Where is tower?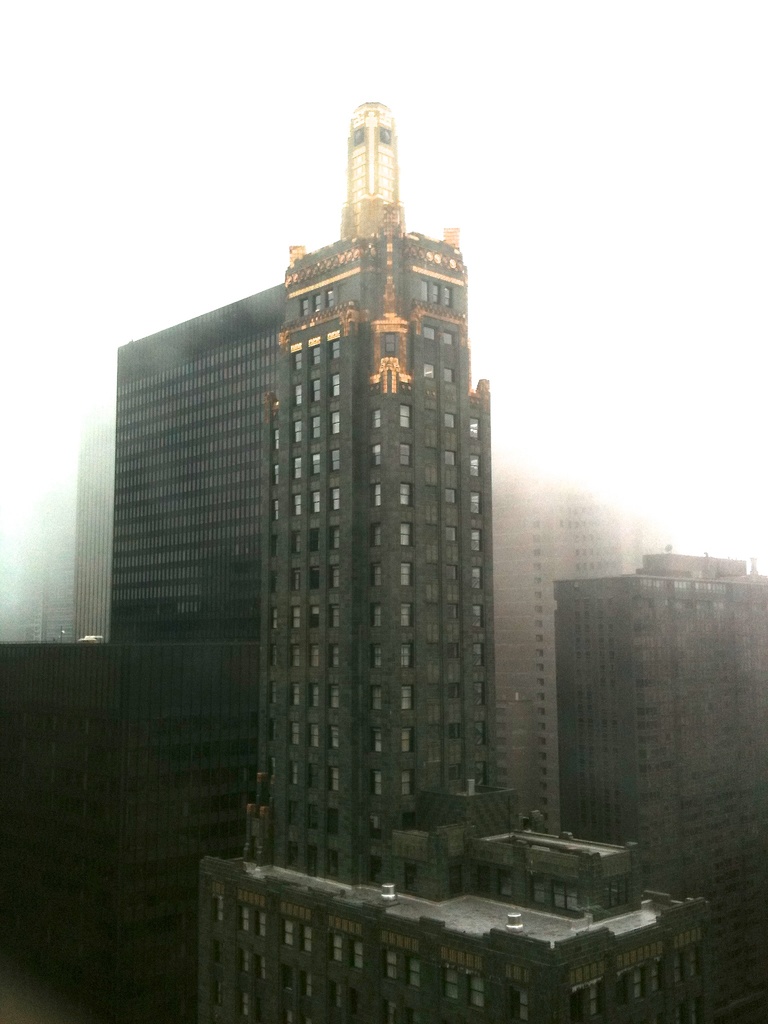
Rect(554, 559, 767, 1023).
